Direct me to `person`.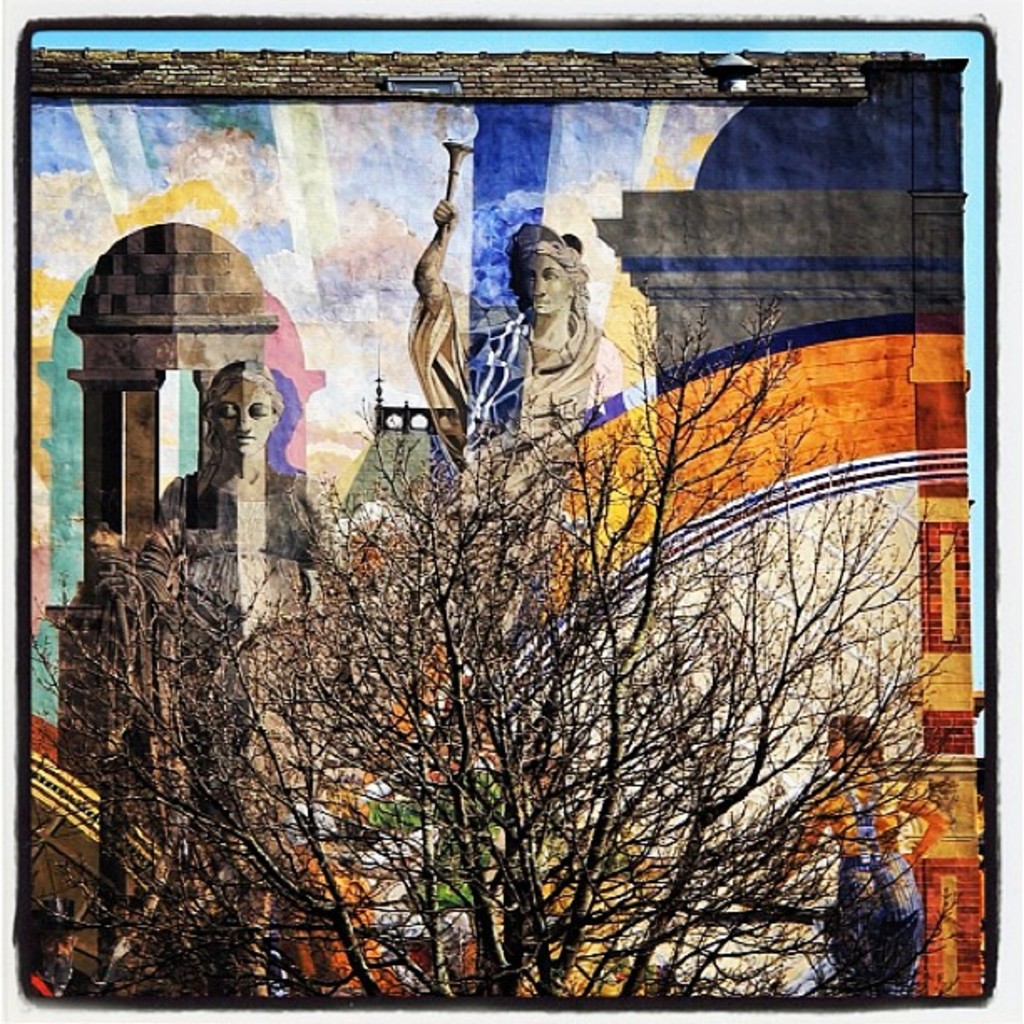
Direction: bbox=(408, 196, 629, 617).
